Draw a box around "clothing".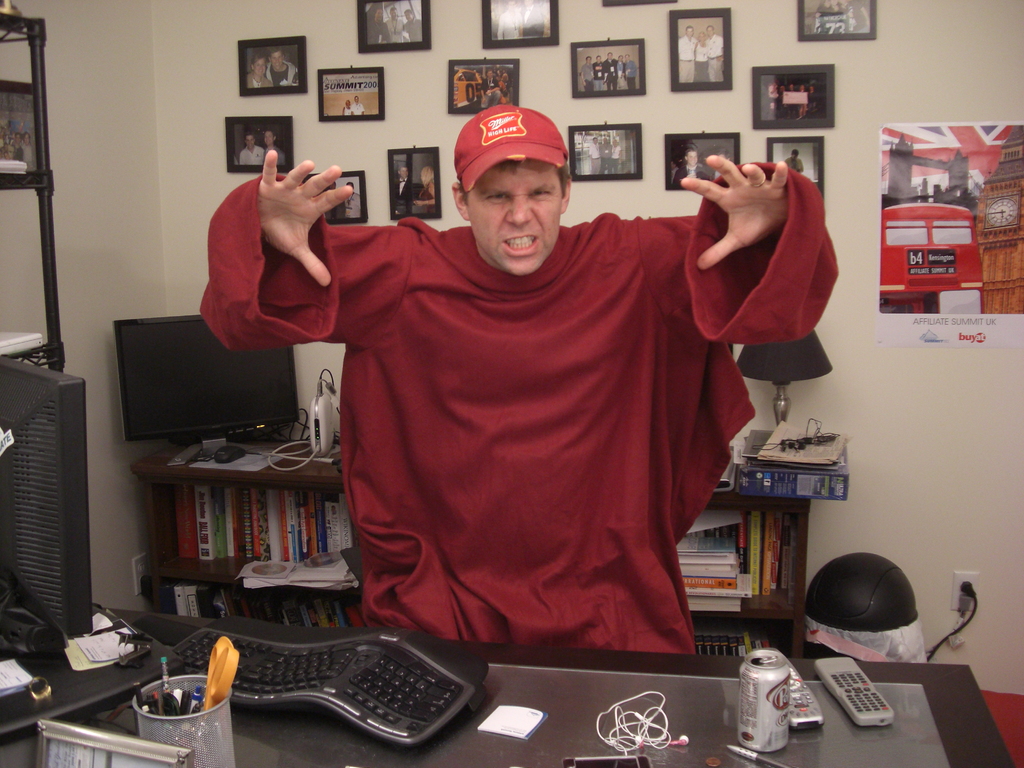
<bbox>496, 6, 523, 46</bbox>.
